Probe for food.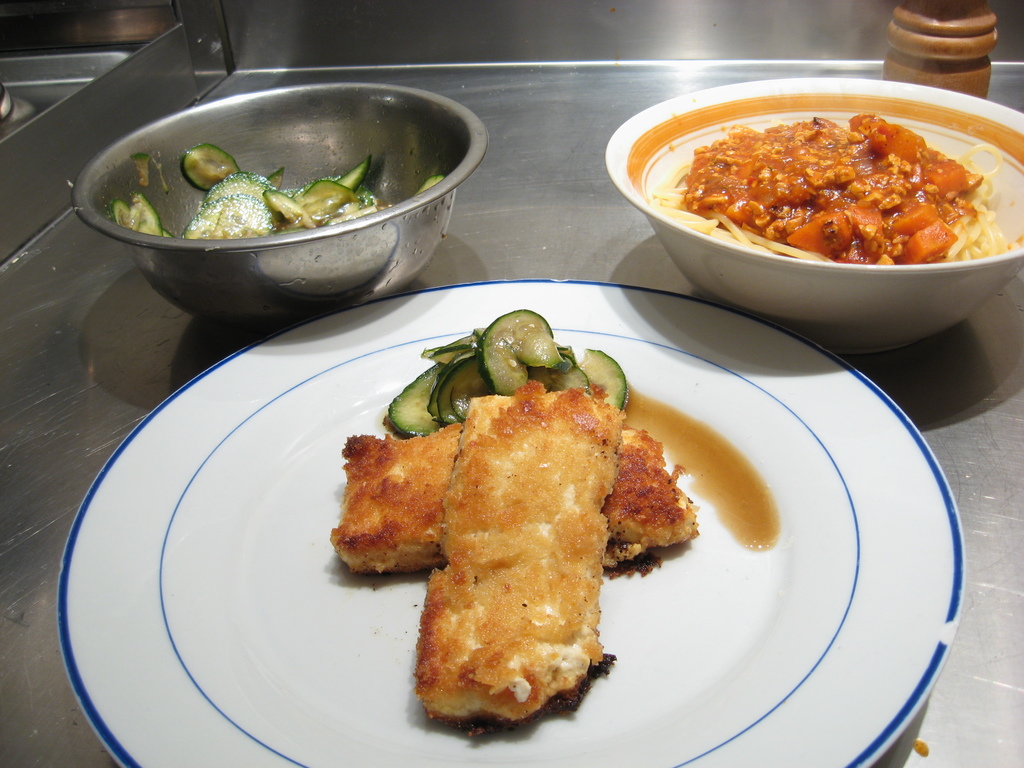
Probe result: rect(385, 310, 627, 440).
